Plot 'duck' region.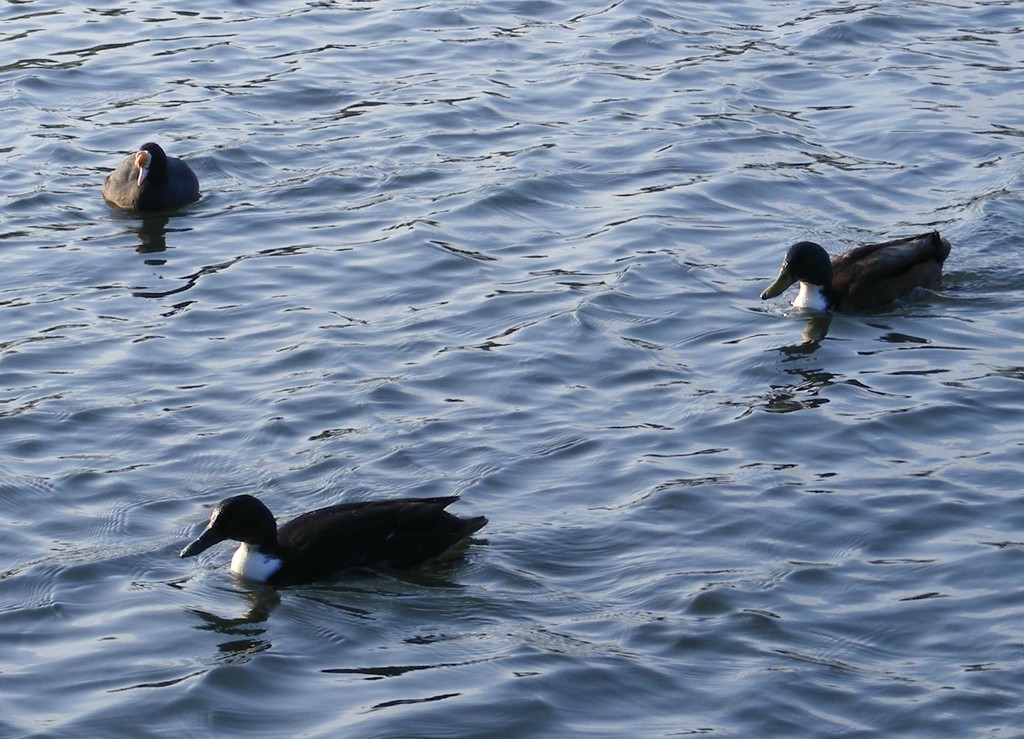
Plotted at region(181, 482, 484, 590).
